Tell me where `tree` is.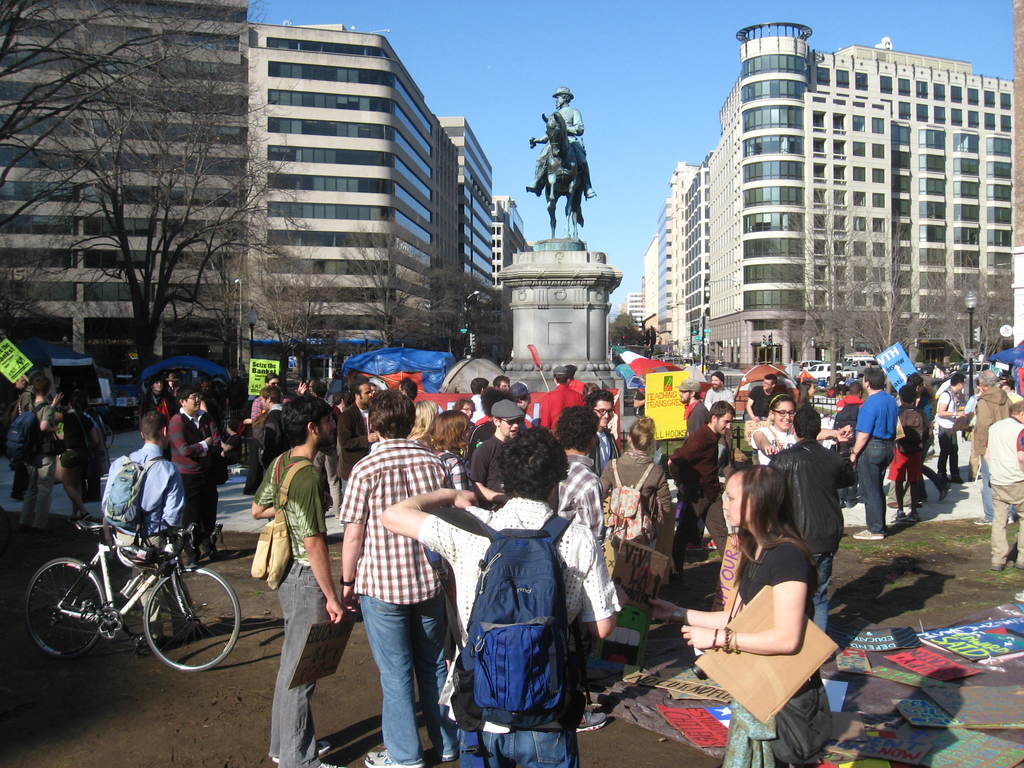
`tree` is at locate(247, 233, 341, 397).
